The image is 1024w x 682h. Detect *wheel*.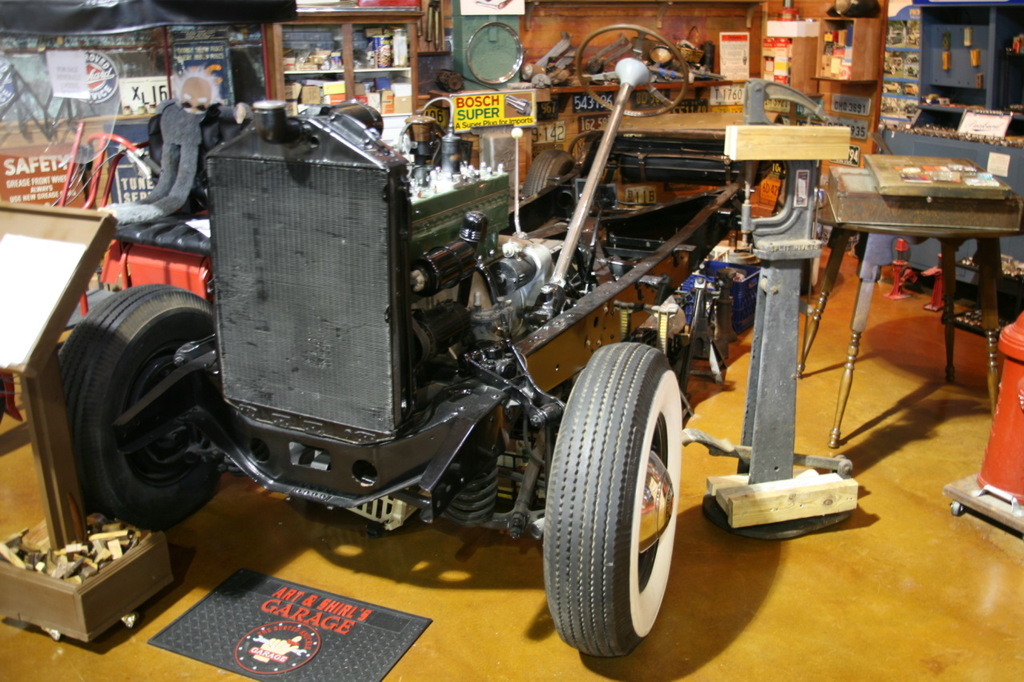
Detection: detection(575, 22, 687, 118).
